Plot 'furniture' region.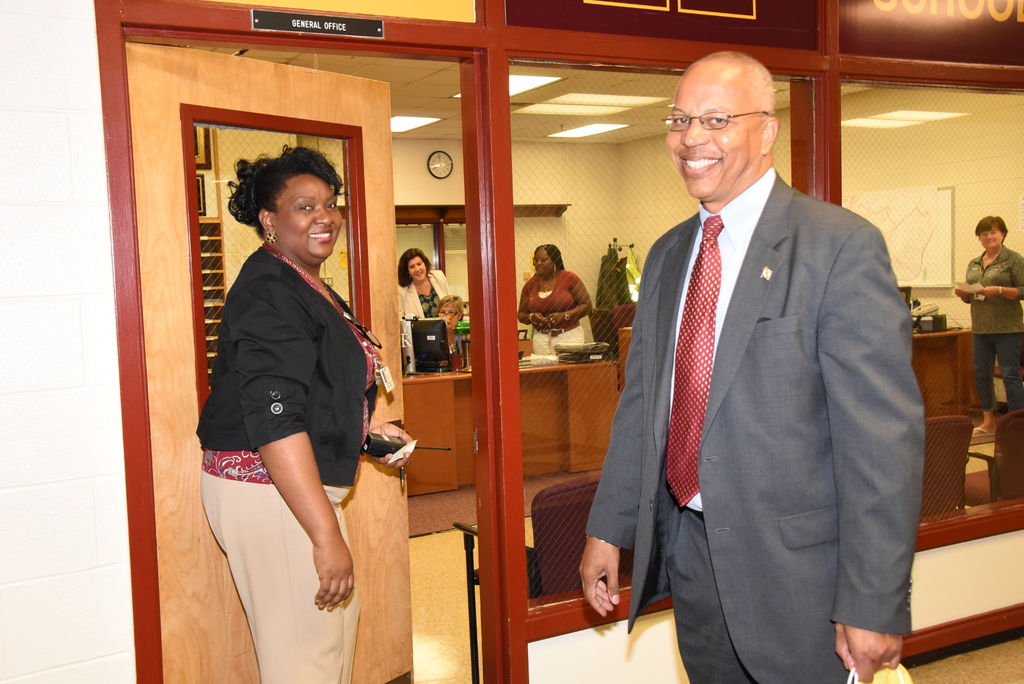
Plotted at crop(404, 362, 619, 496).
